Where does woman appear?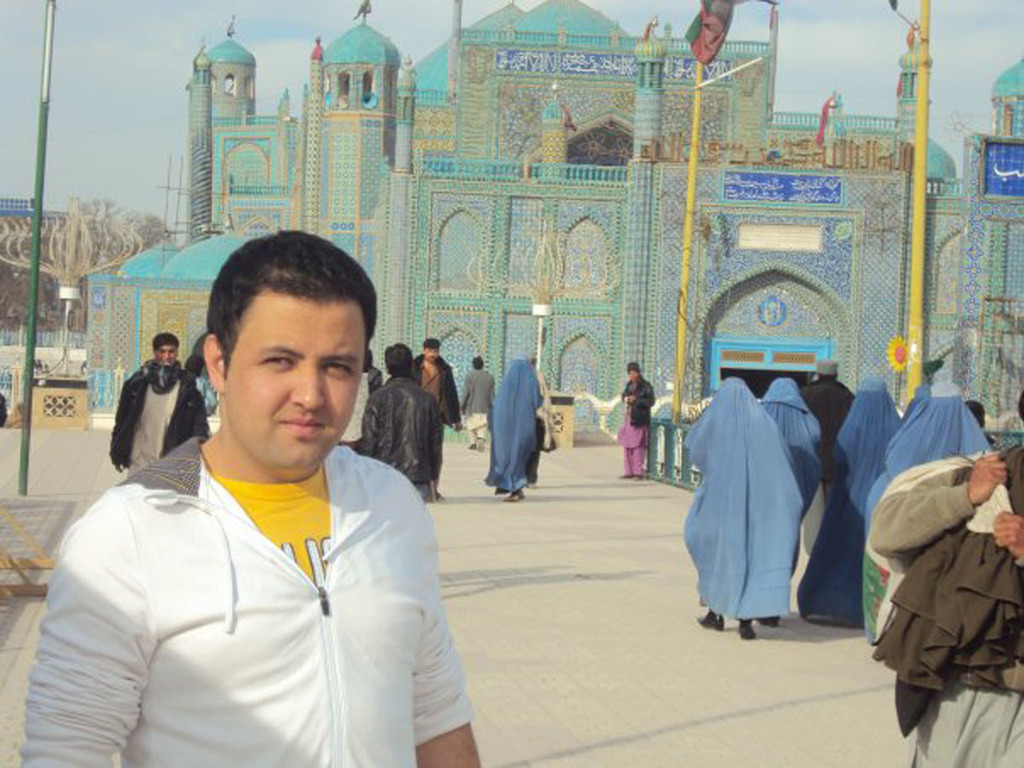
Appears at (left=763, top=372, right=822, bottom=511).
